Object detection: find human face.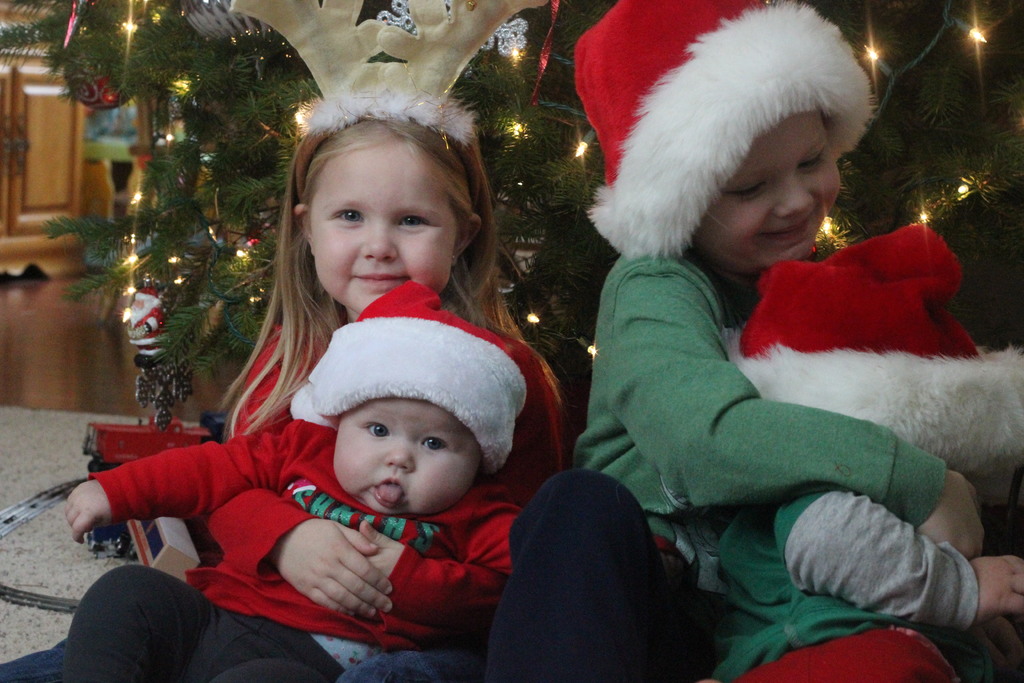
pyautogui.locateOnScreen(312, 140, 457, 323).
